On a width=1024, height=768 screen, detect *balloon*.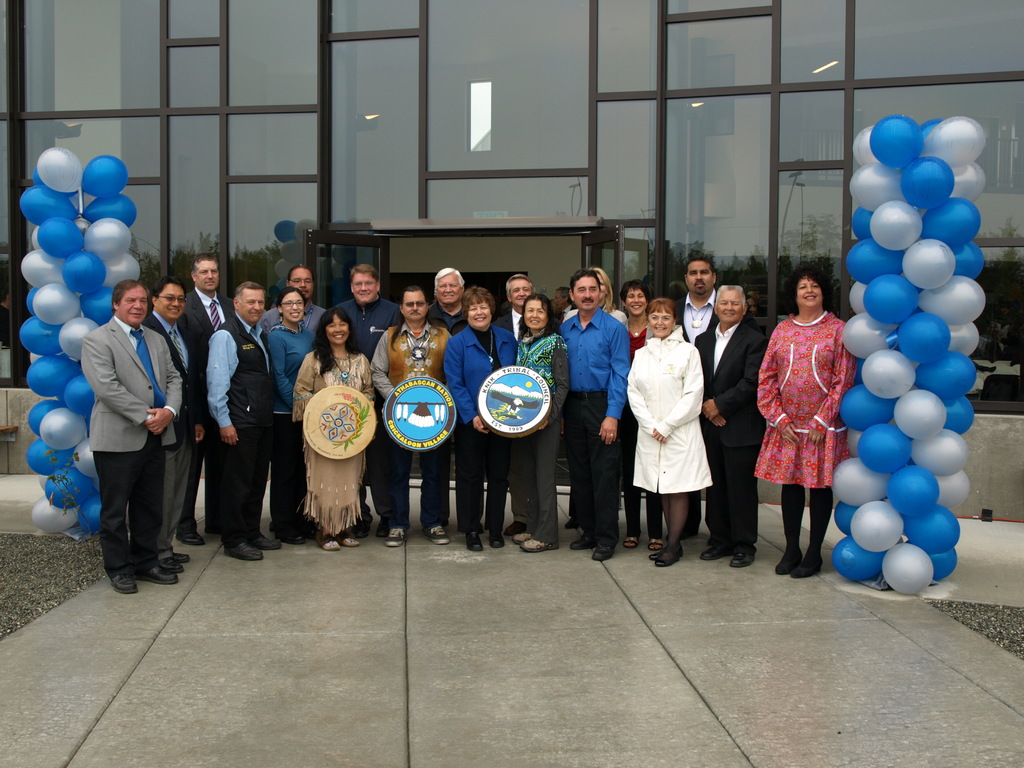
[left=943, top=396, right=972, bottom=433].
